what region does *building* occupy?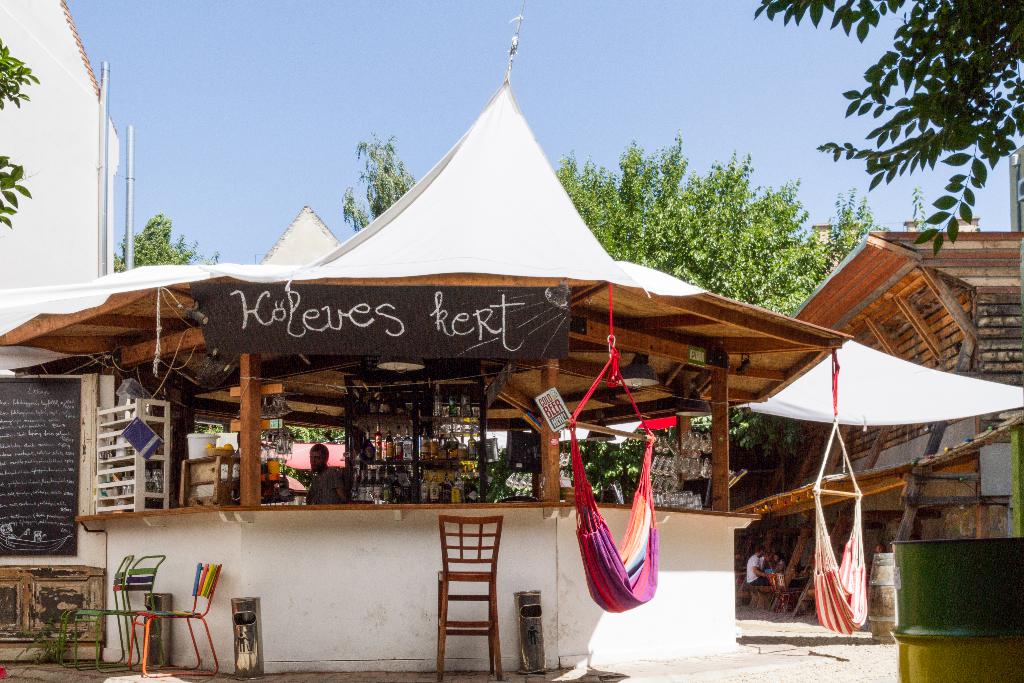
box(0, 0, 118, 375).
